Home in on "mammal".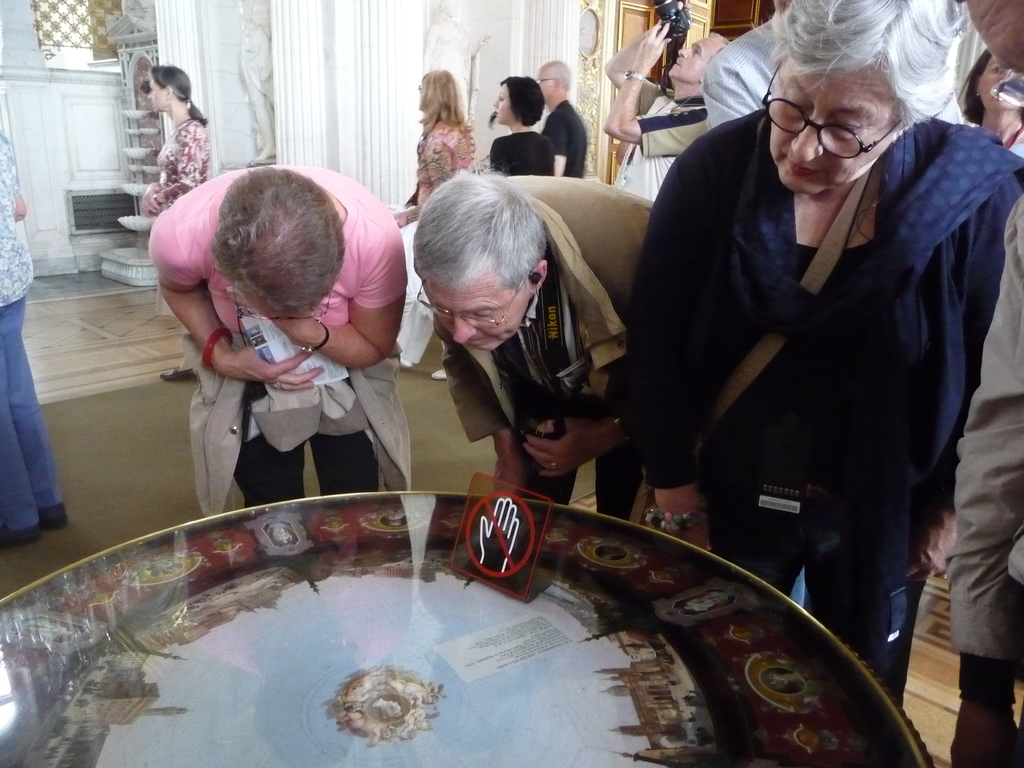
Homed in at Rect(700, 0, 797, 126).
